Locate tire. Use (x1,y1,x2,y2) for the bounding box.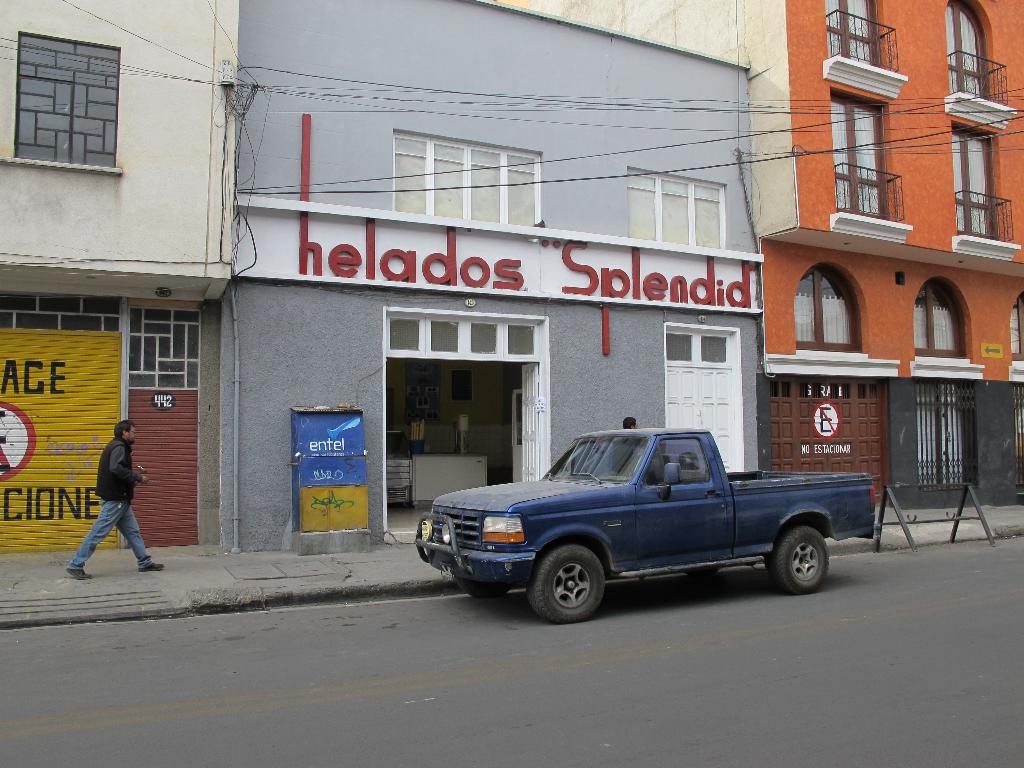
(527,545,602,631).
